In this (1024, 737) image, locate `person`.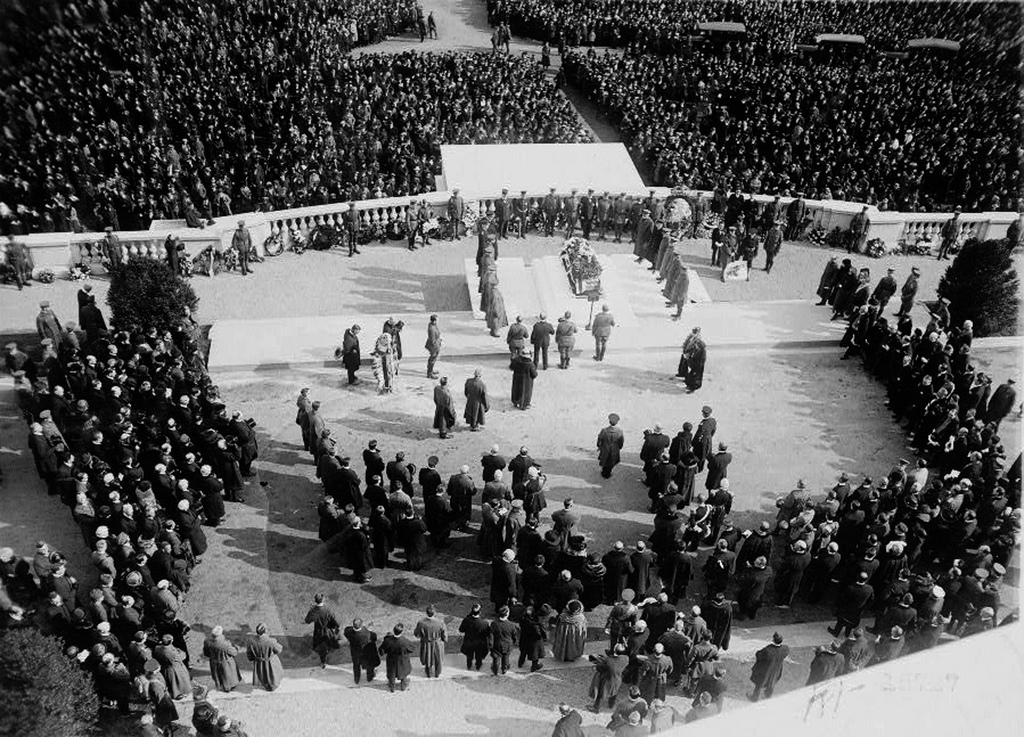
Bounding box: (433, 377, 456, 437).
